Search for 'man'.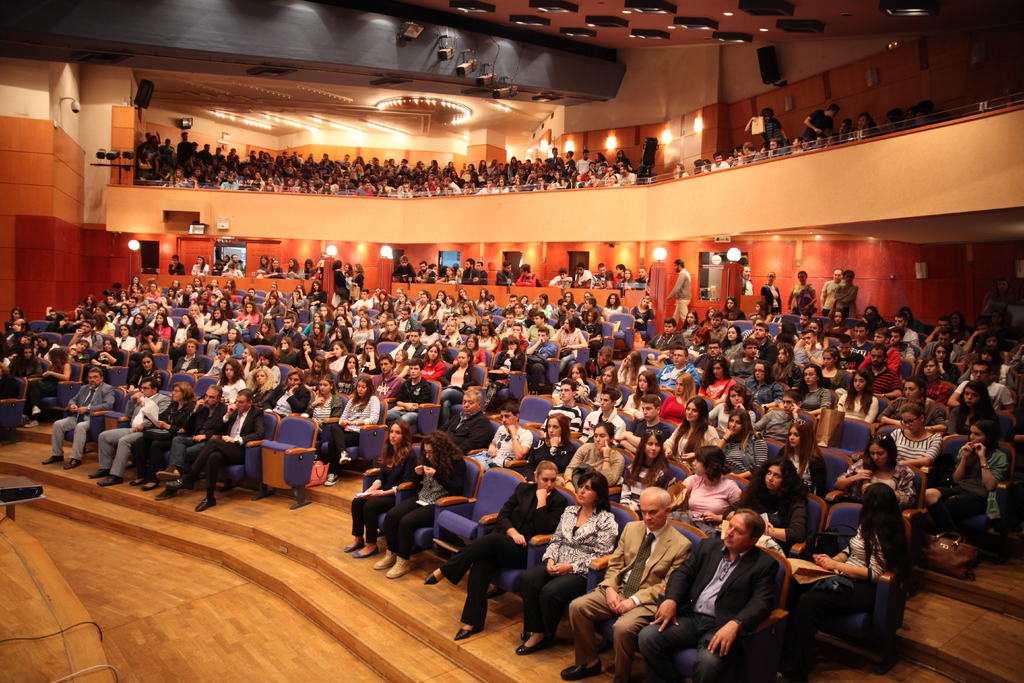
Found at BBox(731, 340, 765, 383).
